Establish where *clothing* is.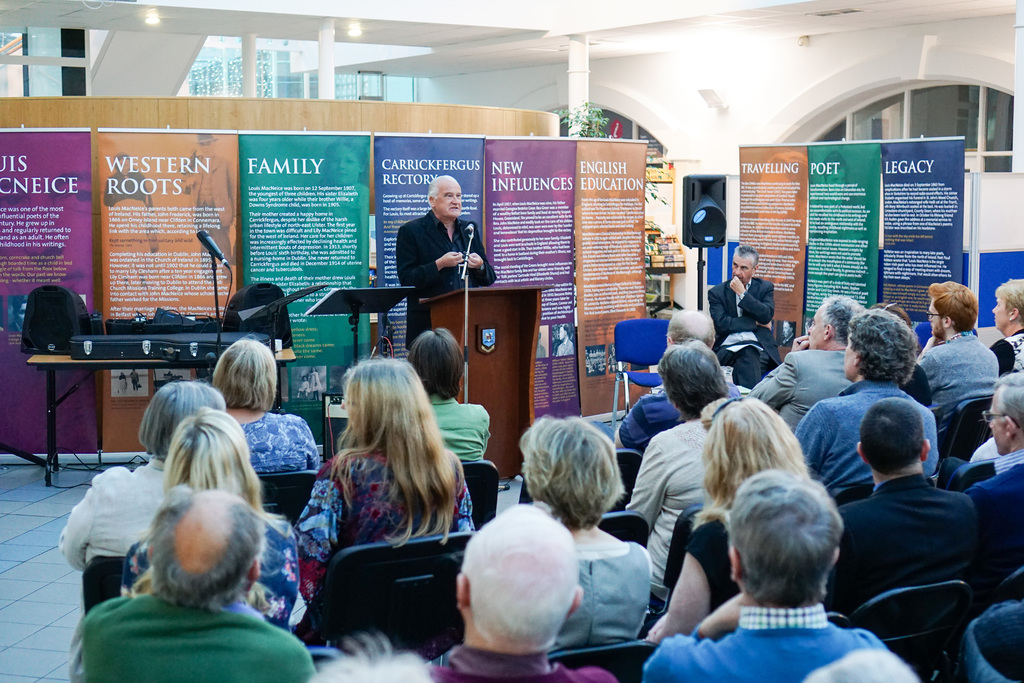
Established at (942, 435, 999, 481).
